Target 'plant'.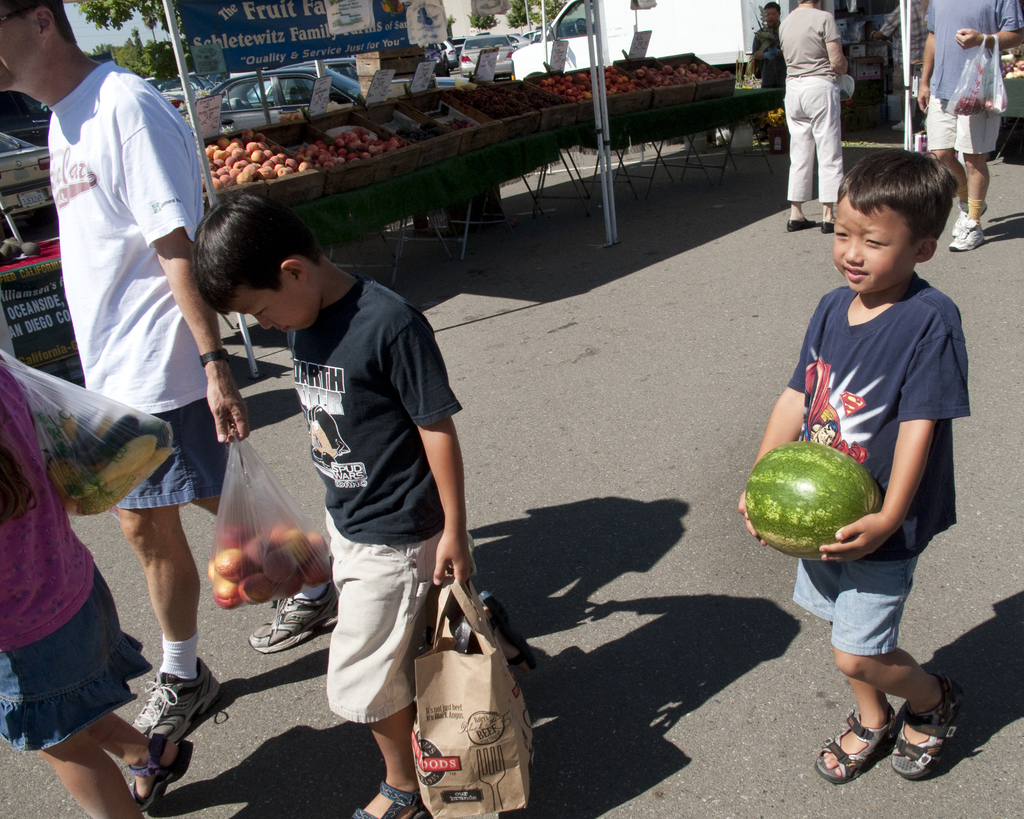
Target region: x1=444 y1=14 x2=460 y2=41.
